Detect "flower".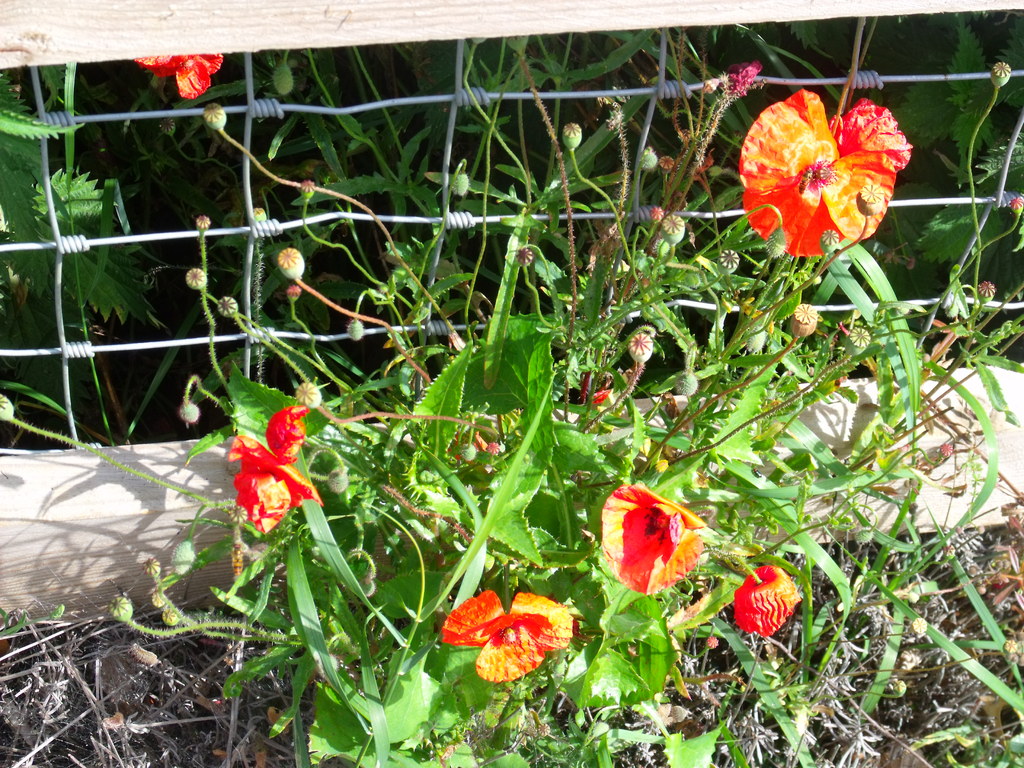
Detected at locate(599, 485, 706, 595).
